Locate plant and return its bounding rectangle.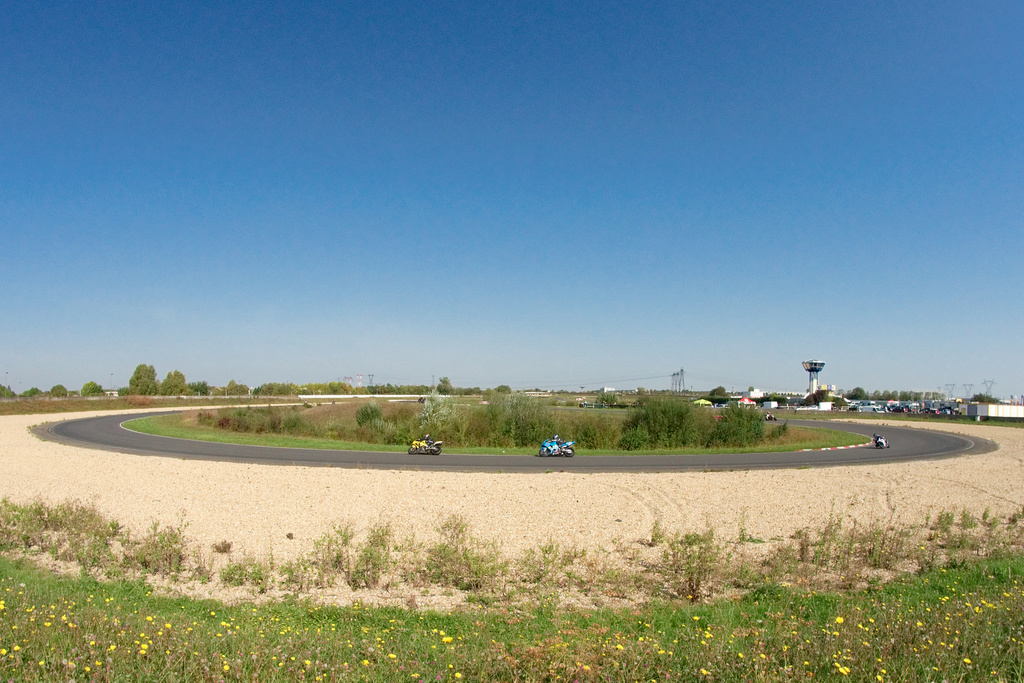
[x1=505, y1=391, x2=615, y2=450].
